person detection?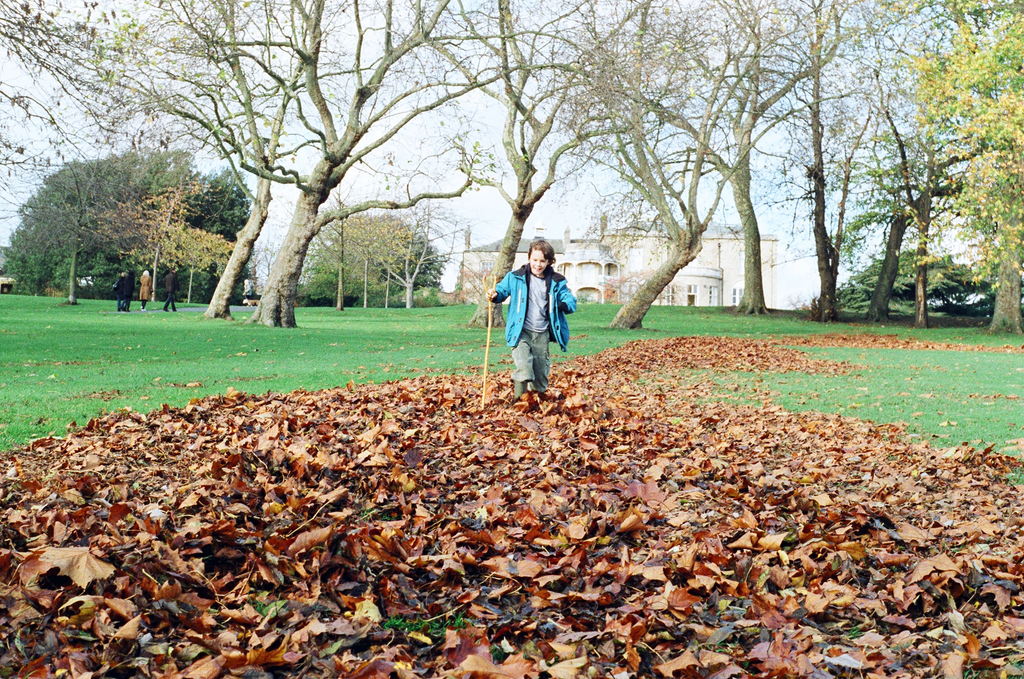
left=140, top=264, right=153, bottom=313
